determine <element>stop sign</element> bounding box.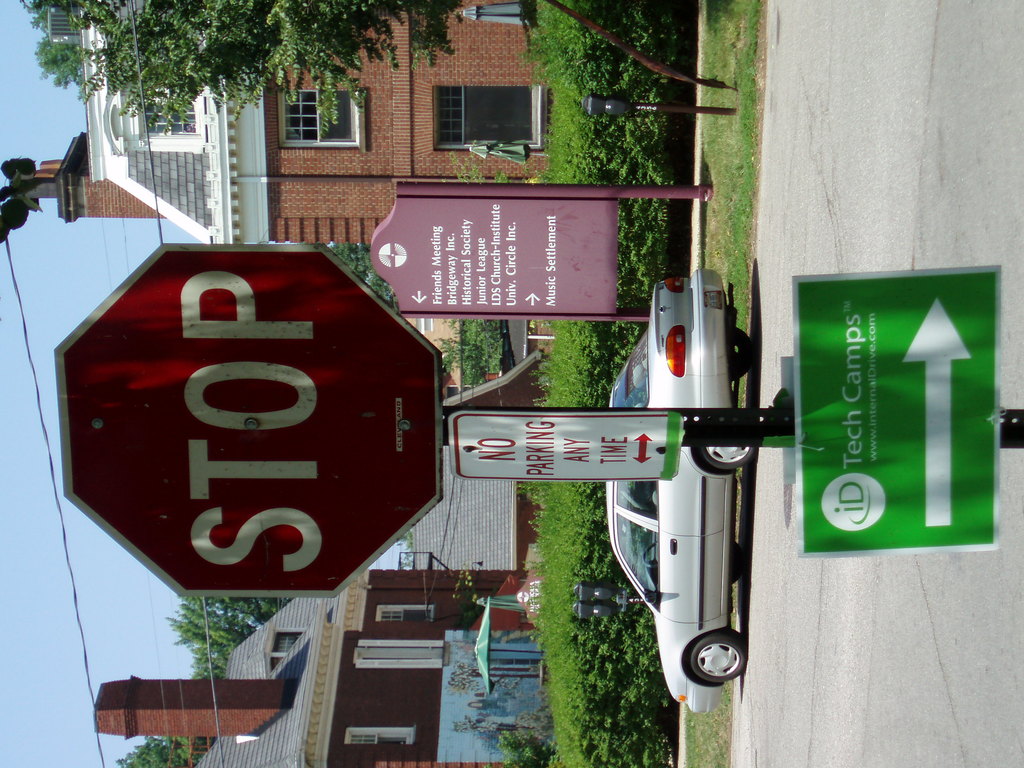
Determined: crop(54, 241, 447, 599).
